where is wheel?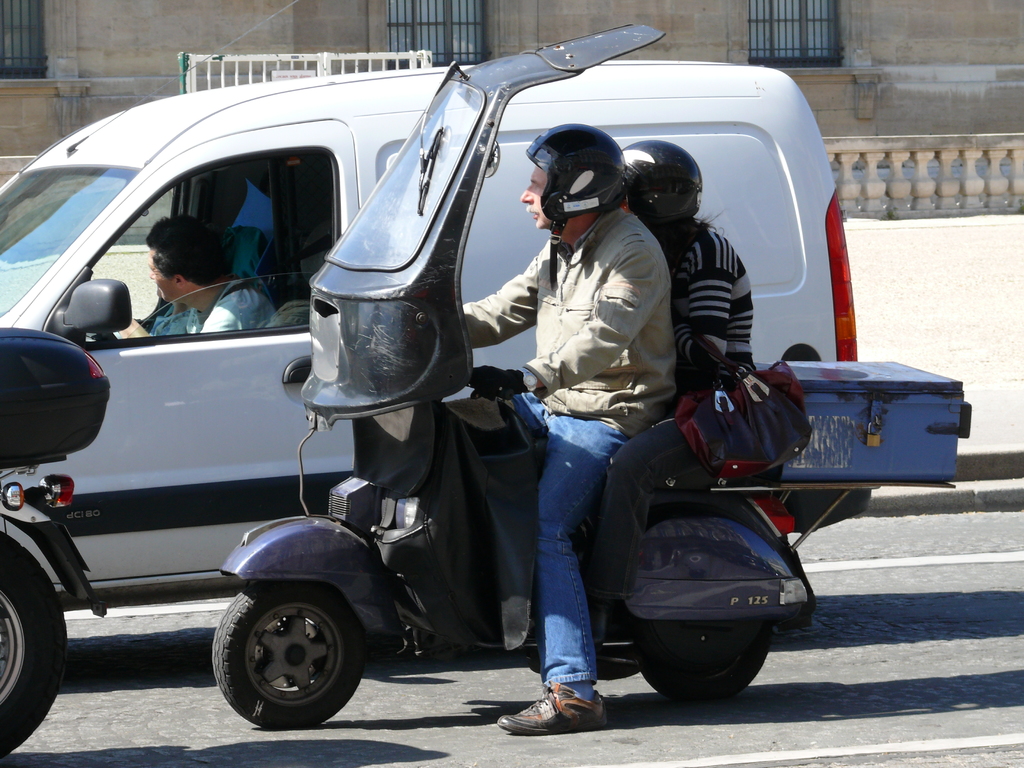
l=641, t=619, r=771, b=703.
